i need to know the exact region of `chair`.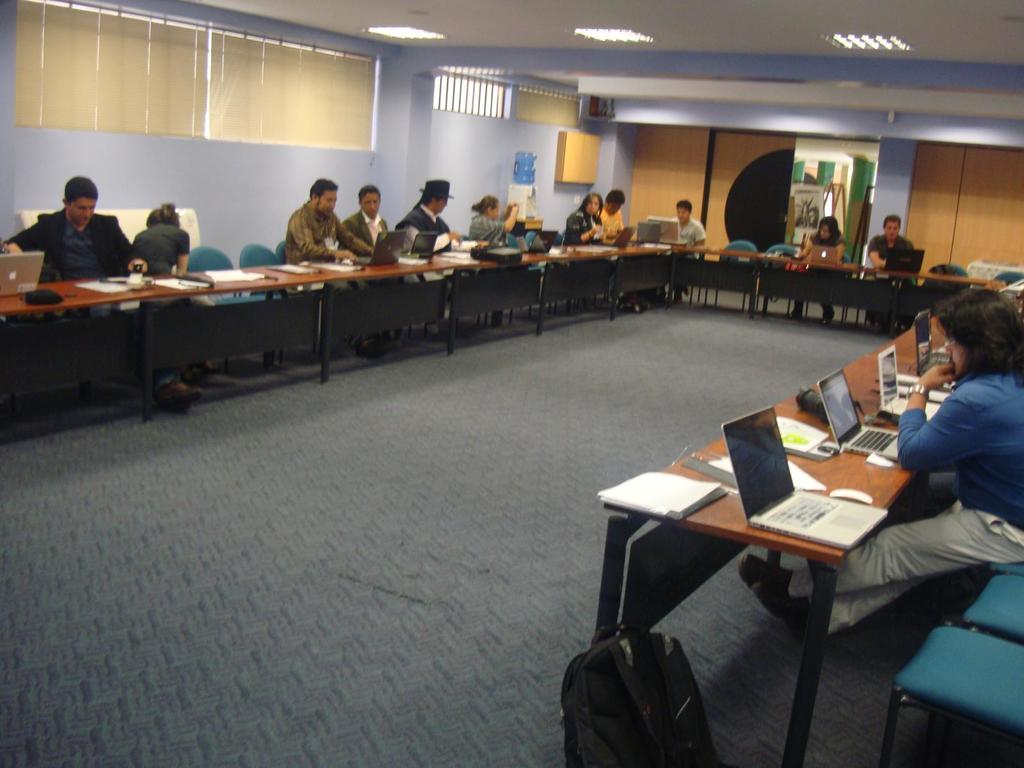
Region: box=[928, 262, 970, 306].
